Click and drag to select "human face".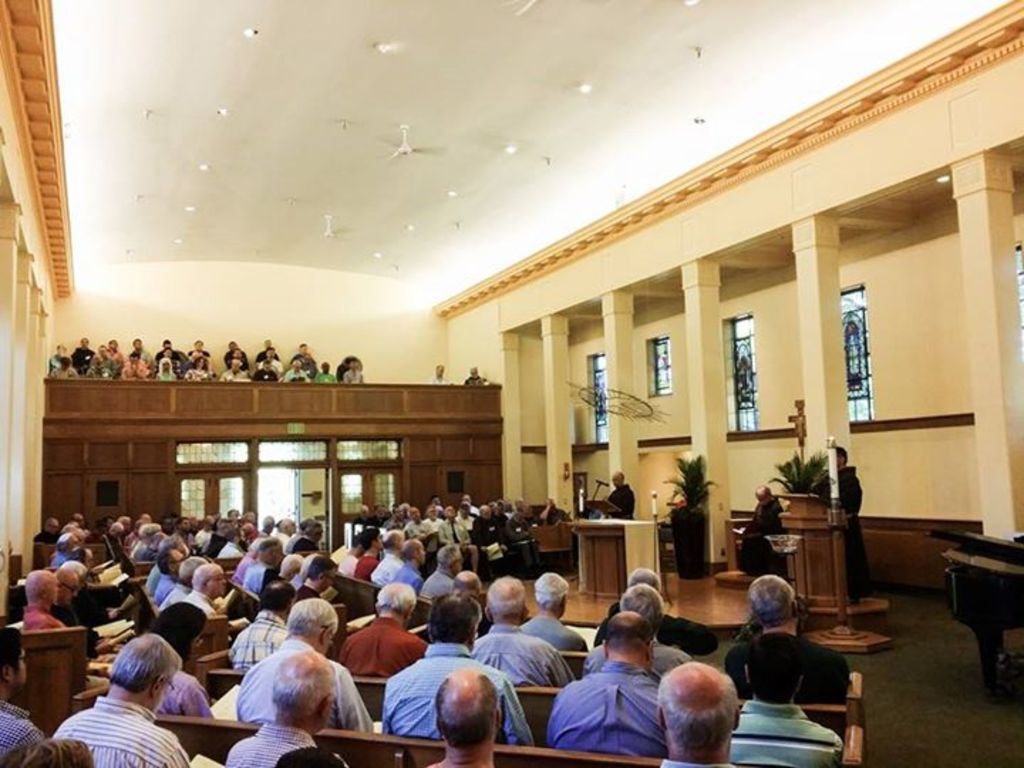
Selection: 438, 367, 448, 378.
